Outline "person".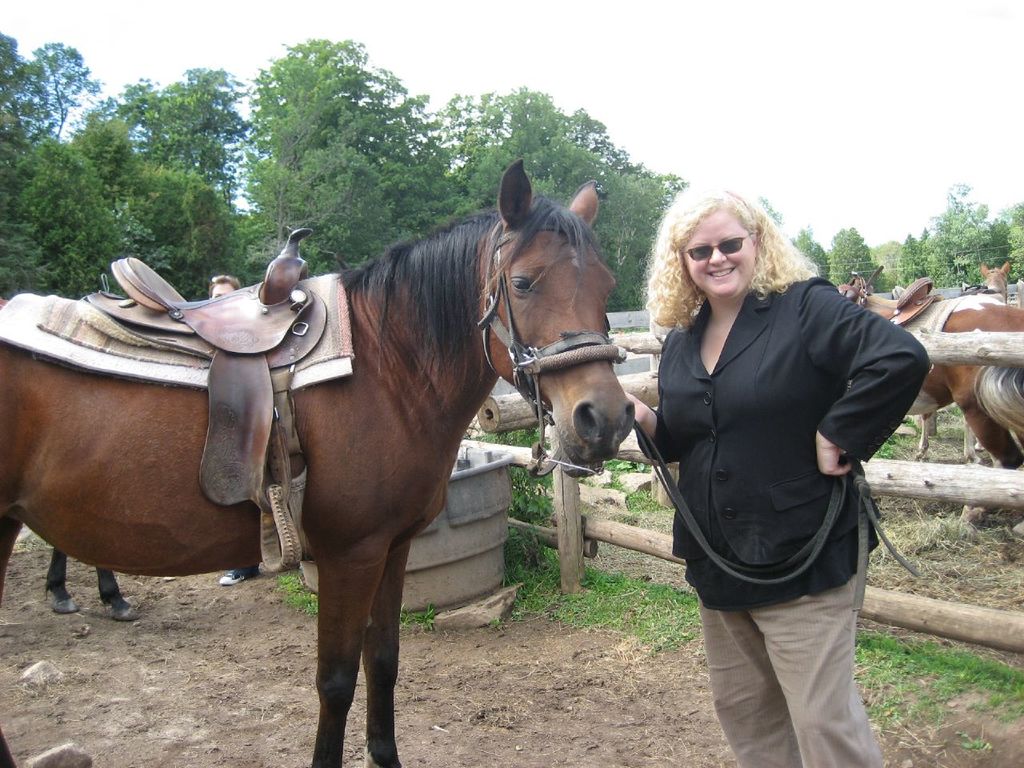
Outline: <region>639, 178, 915, 761</region>.
